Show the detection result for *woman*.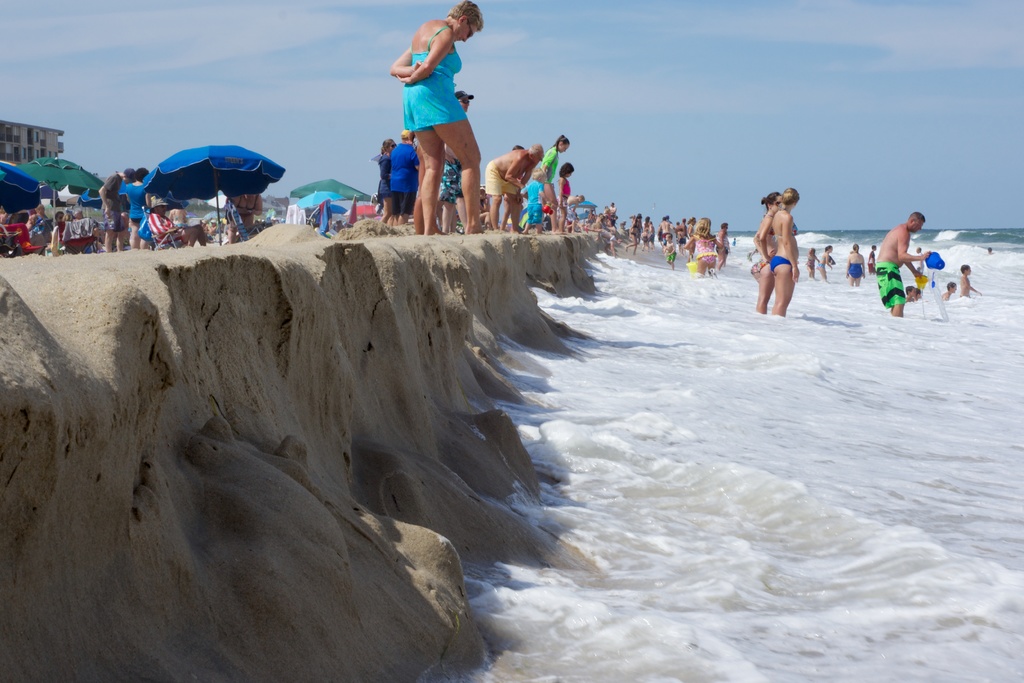
(753,188,781,313).
